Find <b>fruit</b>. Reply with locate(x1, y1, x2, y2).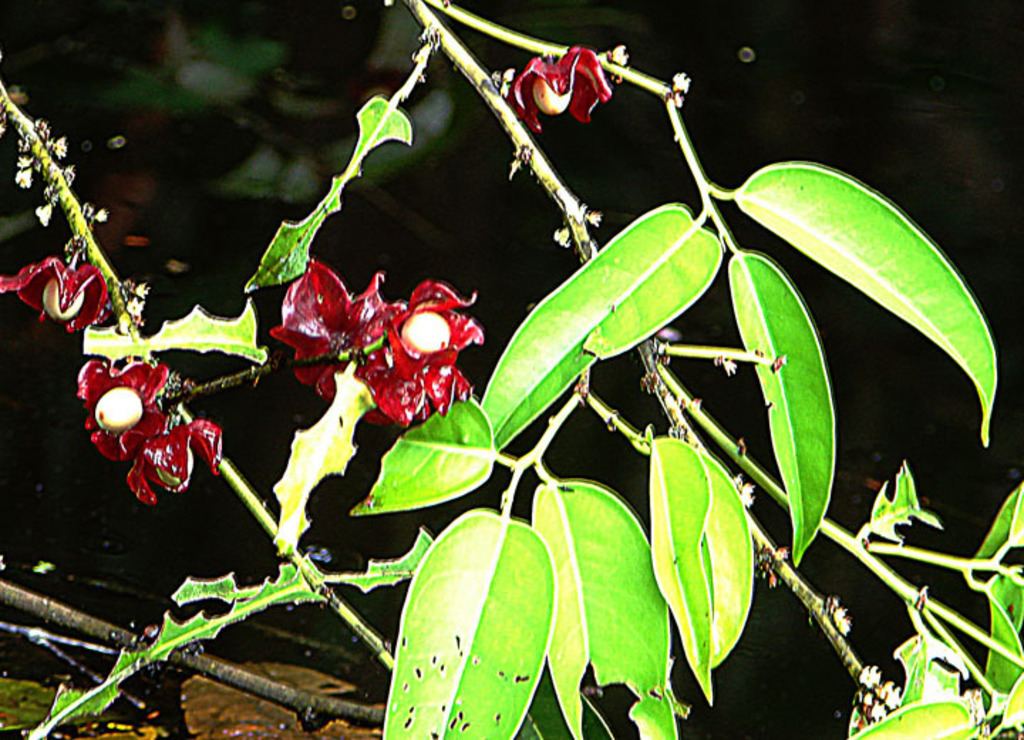
locate(538, 61, 569, 110).
